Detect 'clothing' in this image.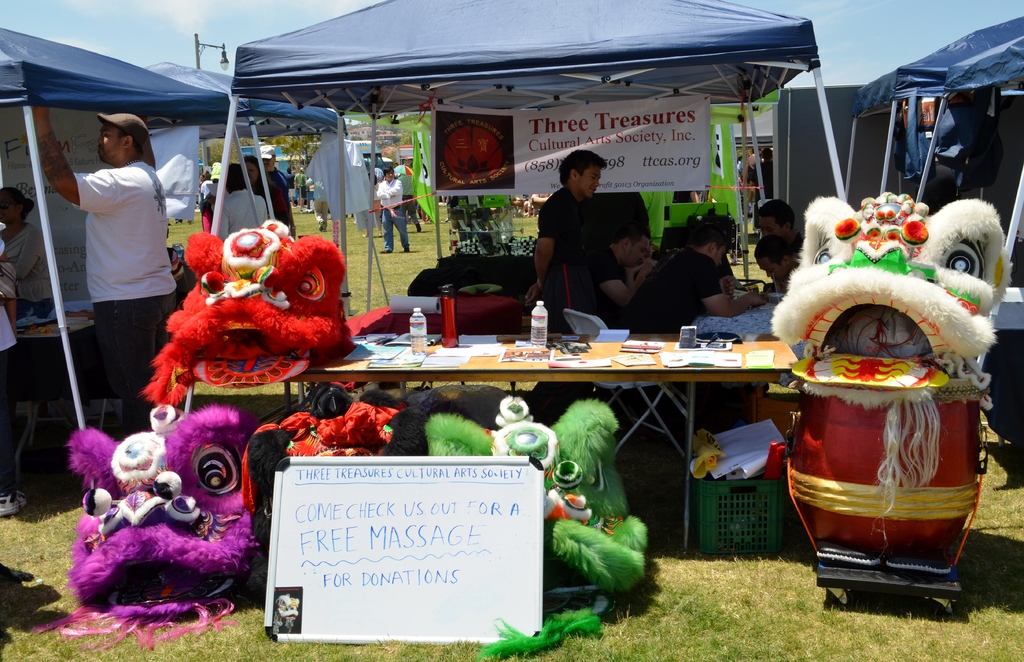
Detection: x1=376, y1=186, x2=406, y2=259.
